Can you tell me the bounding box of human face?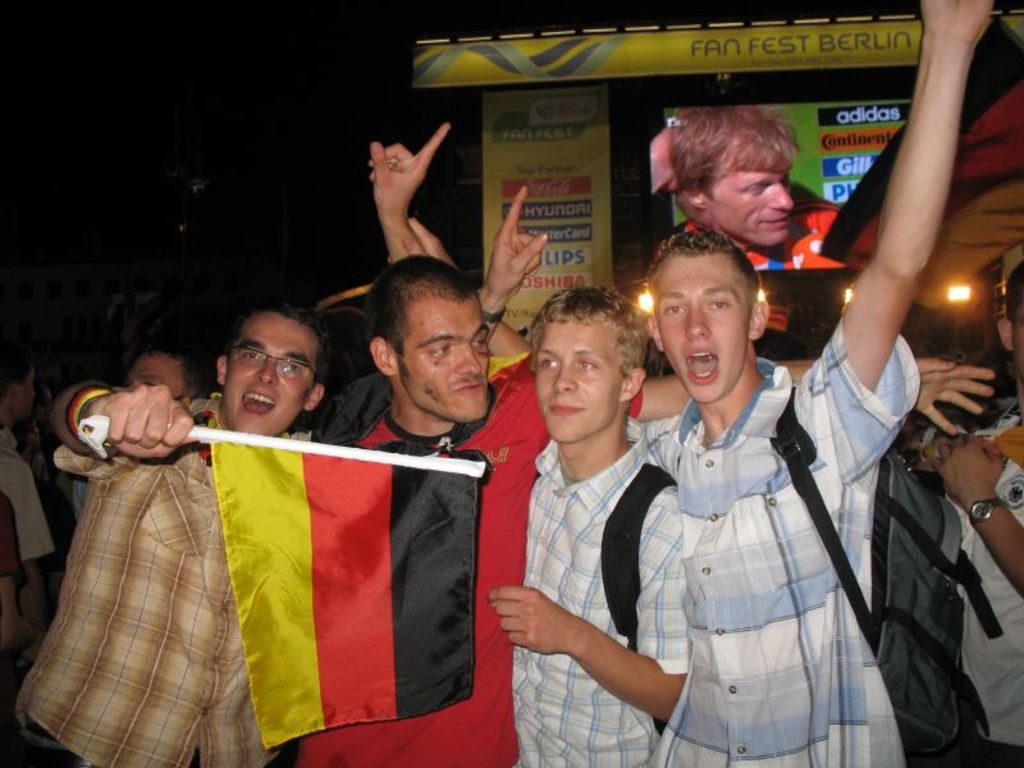
Rect(663, 257, 746, 399).
